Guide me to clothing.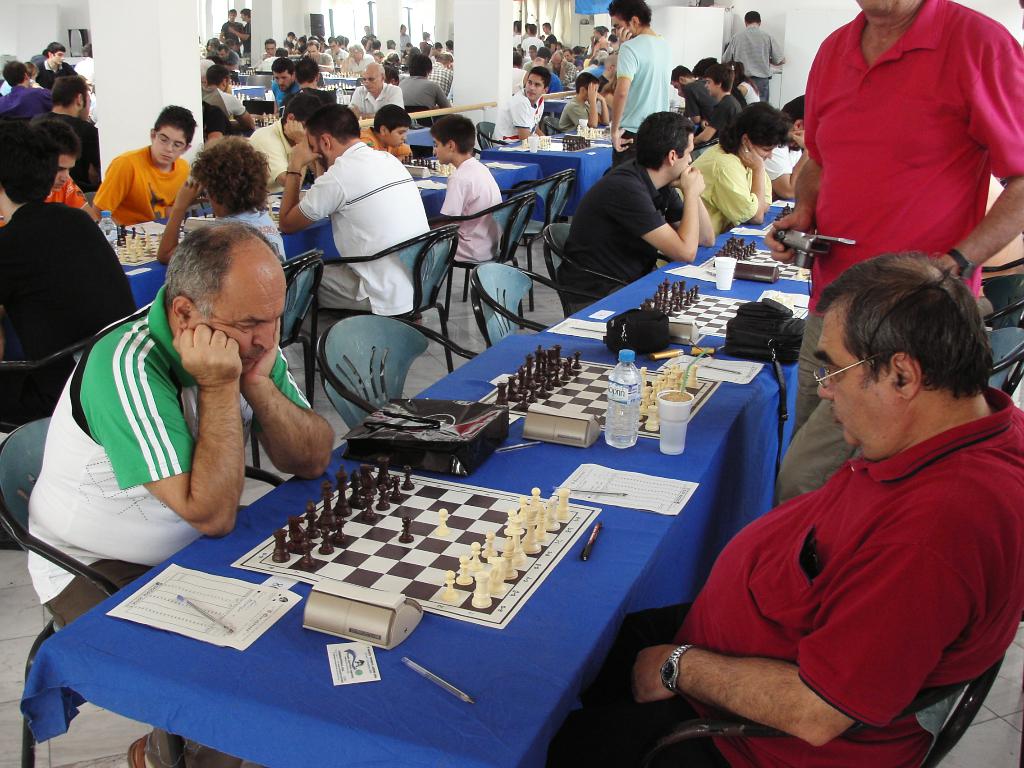
Guidance: region(0, 87, 45, 124).
